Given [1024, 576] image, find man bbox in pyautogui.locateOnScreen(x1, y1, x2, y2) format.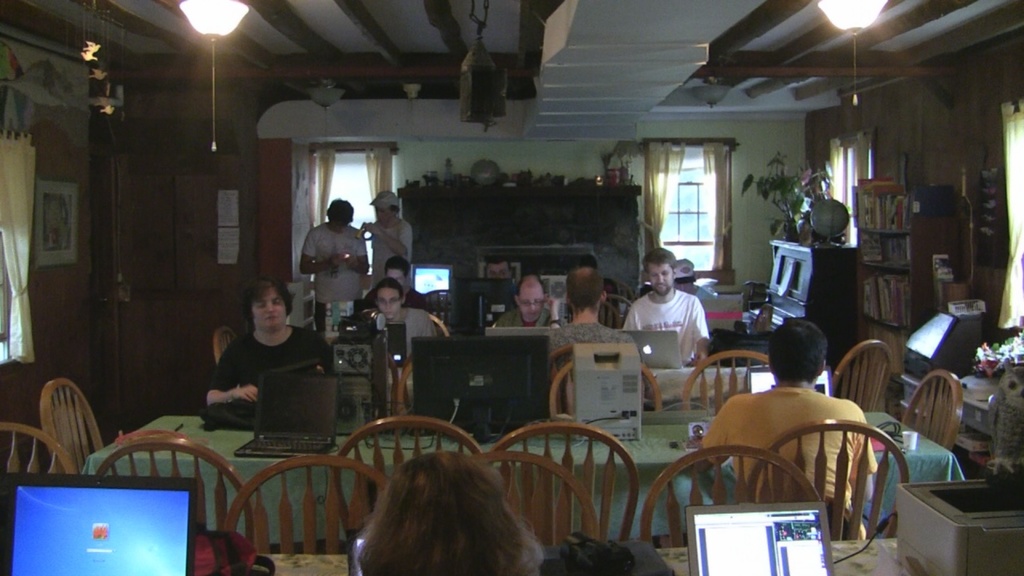
pyautogui.locateOnScreen(491, 274, 570, 326).
